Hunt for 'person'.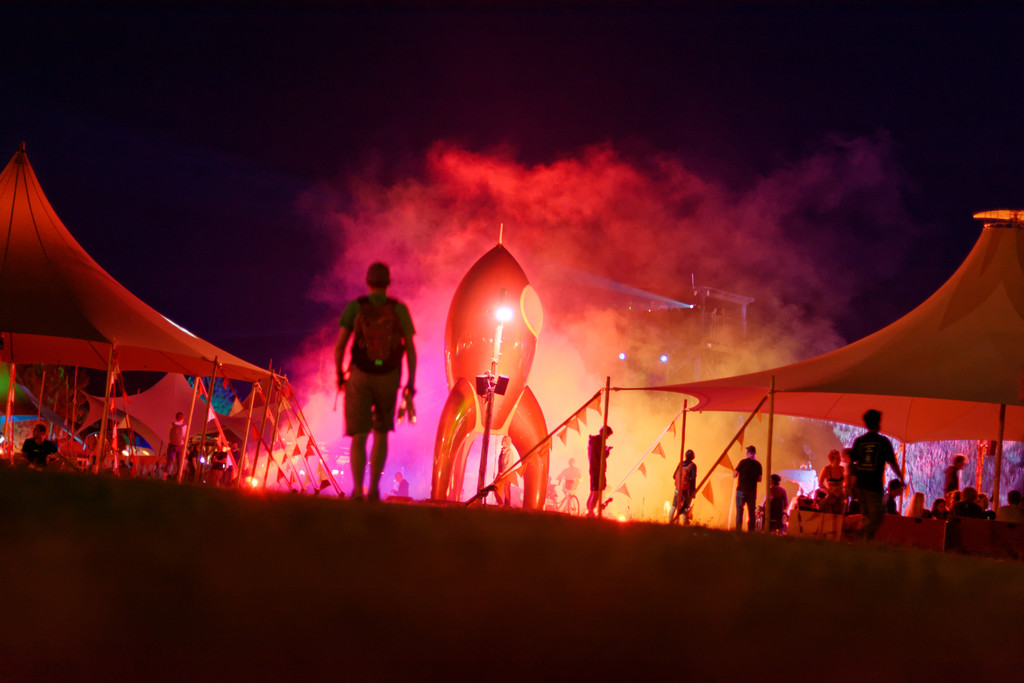
Hunted down at Rect(817, 446, 849, 511).
